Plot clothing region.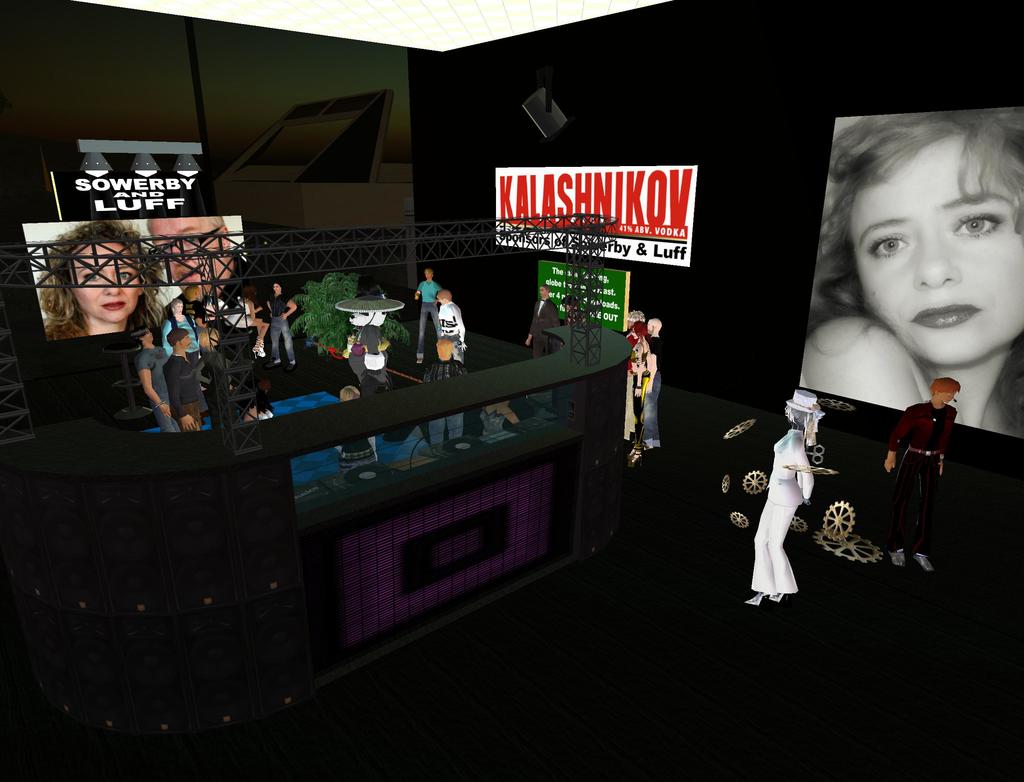
Plotted at select_region(477, 397, 537, 436).
